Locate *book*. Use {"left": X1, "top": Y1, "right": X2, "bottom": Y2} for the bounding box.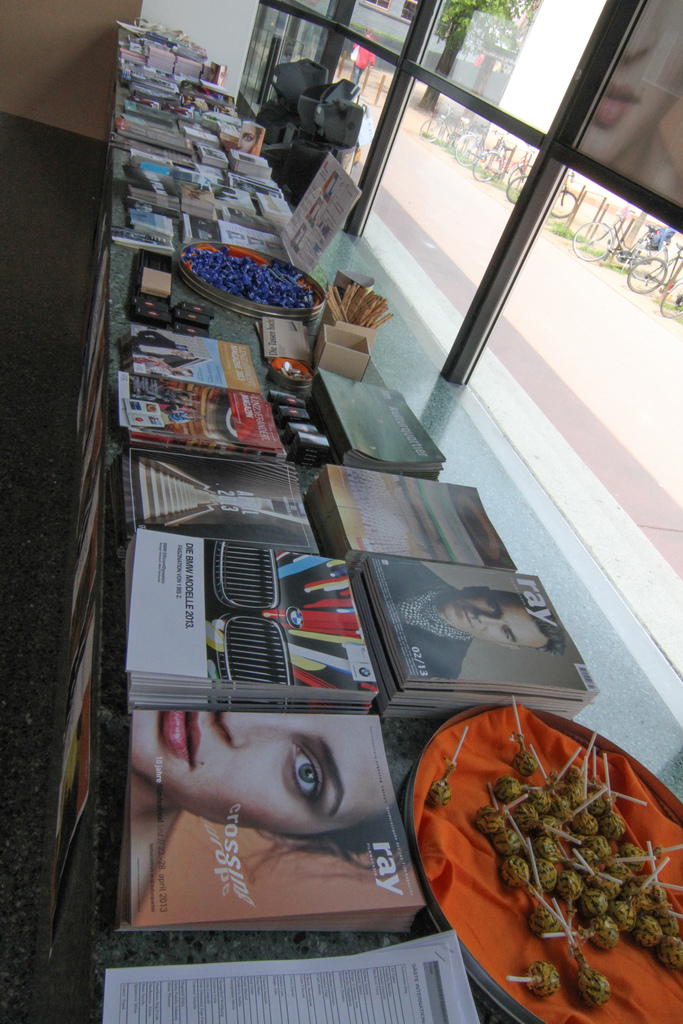
{"left": 126, "top": 715, "right": 424, "bottom": 925}.
